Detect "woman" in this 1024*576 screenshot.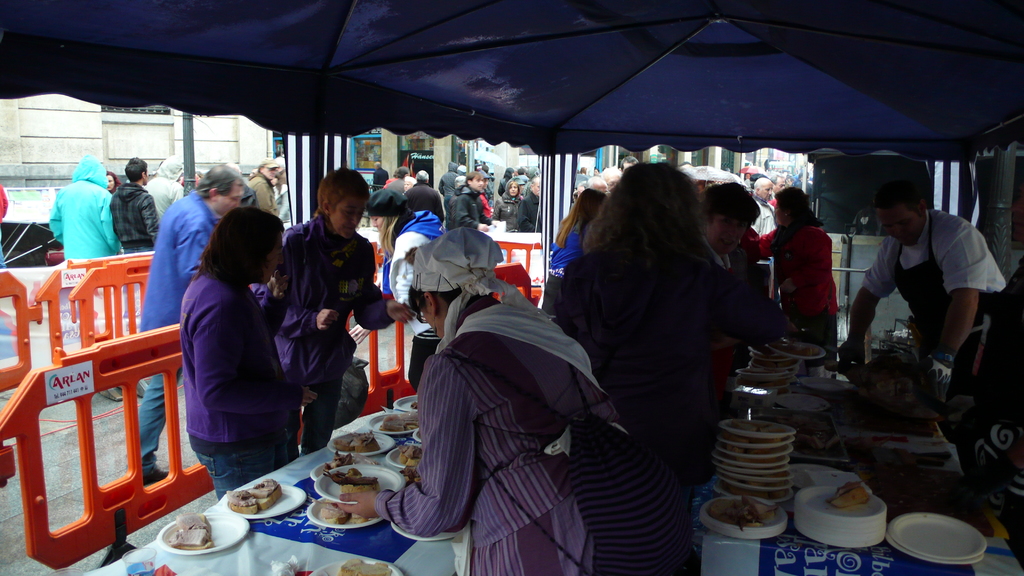
Detection: pyautogui.locateOnScreen(346, 188, 447, 397).
